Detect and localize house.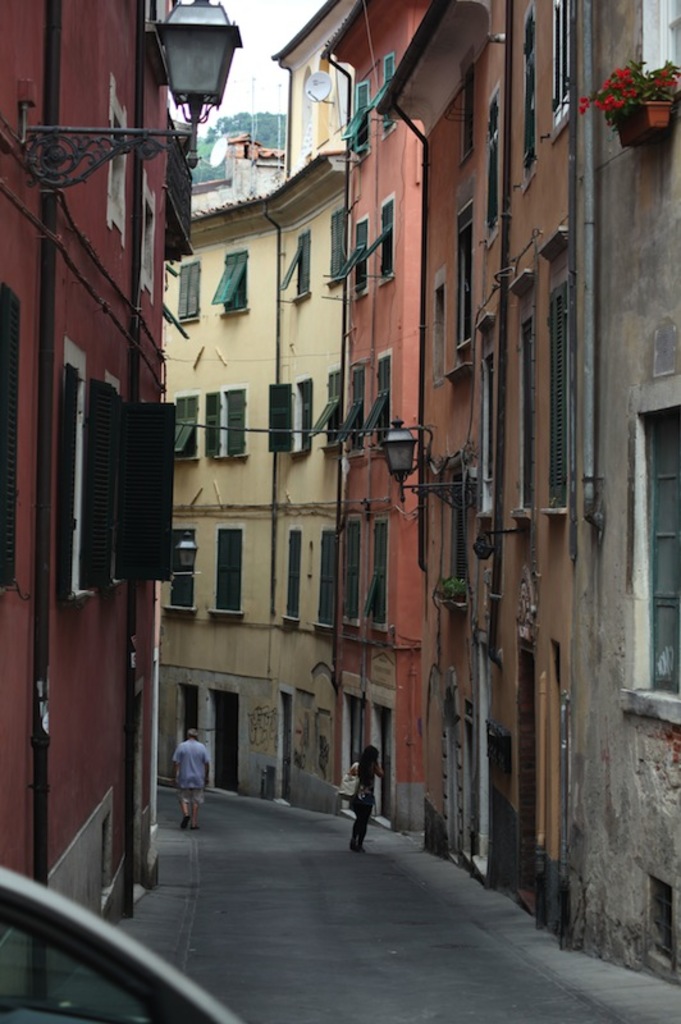
Localized at Rect(379, 0, 680, 987).
